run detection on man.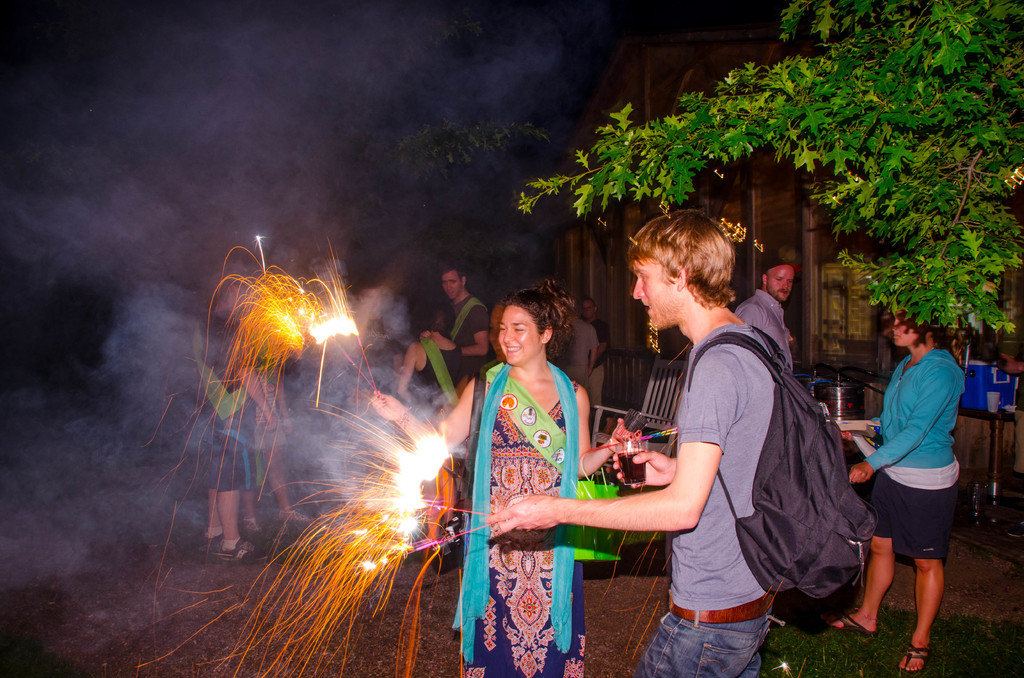
Result: <region>739, 259, 792, 360</region>.
